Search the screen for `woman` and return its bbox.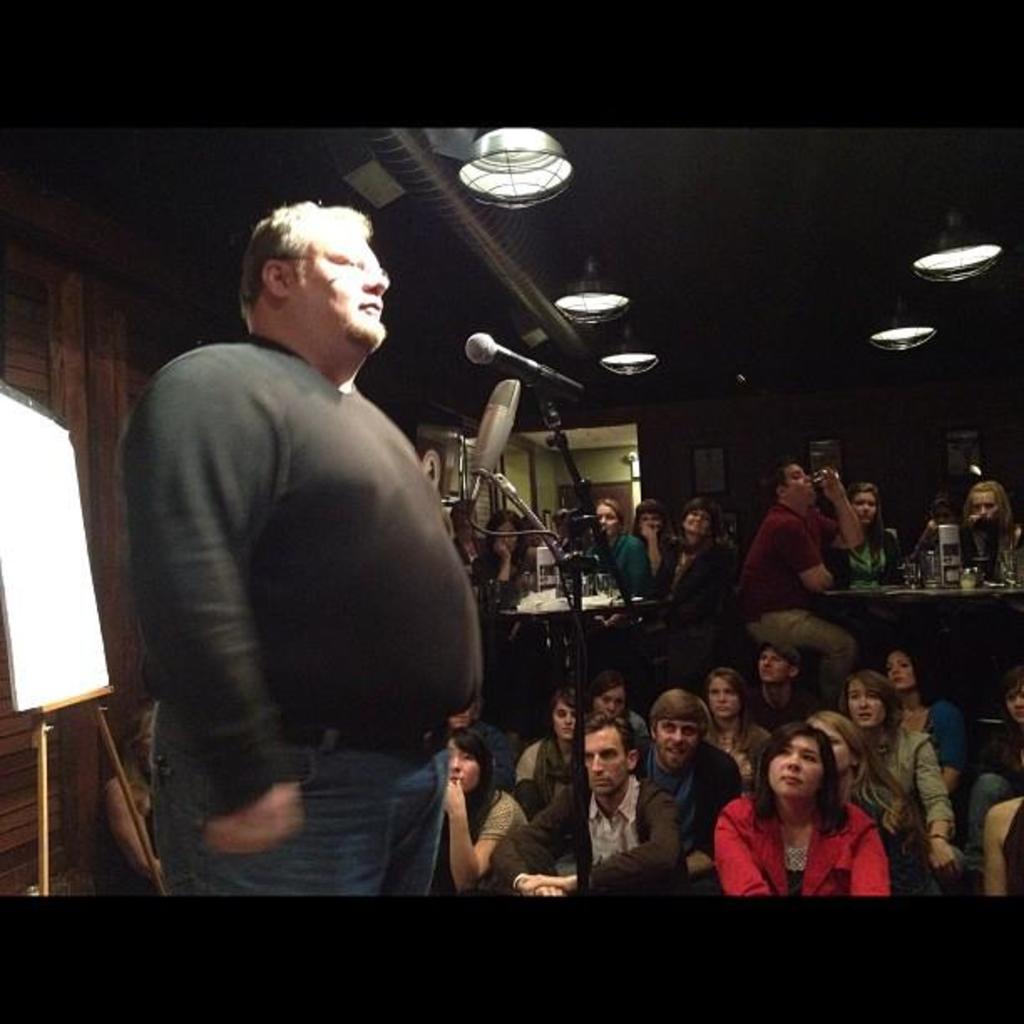
Found: (574,502,649,599).
